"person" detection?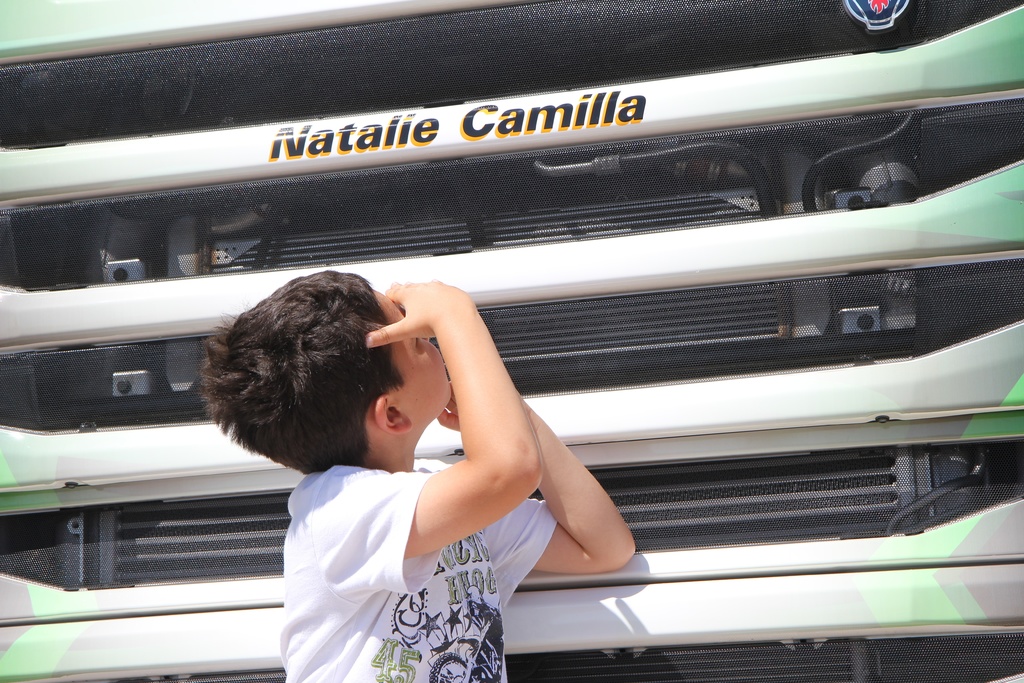
region(209, 268, 582, 651)
